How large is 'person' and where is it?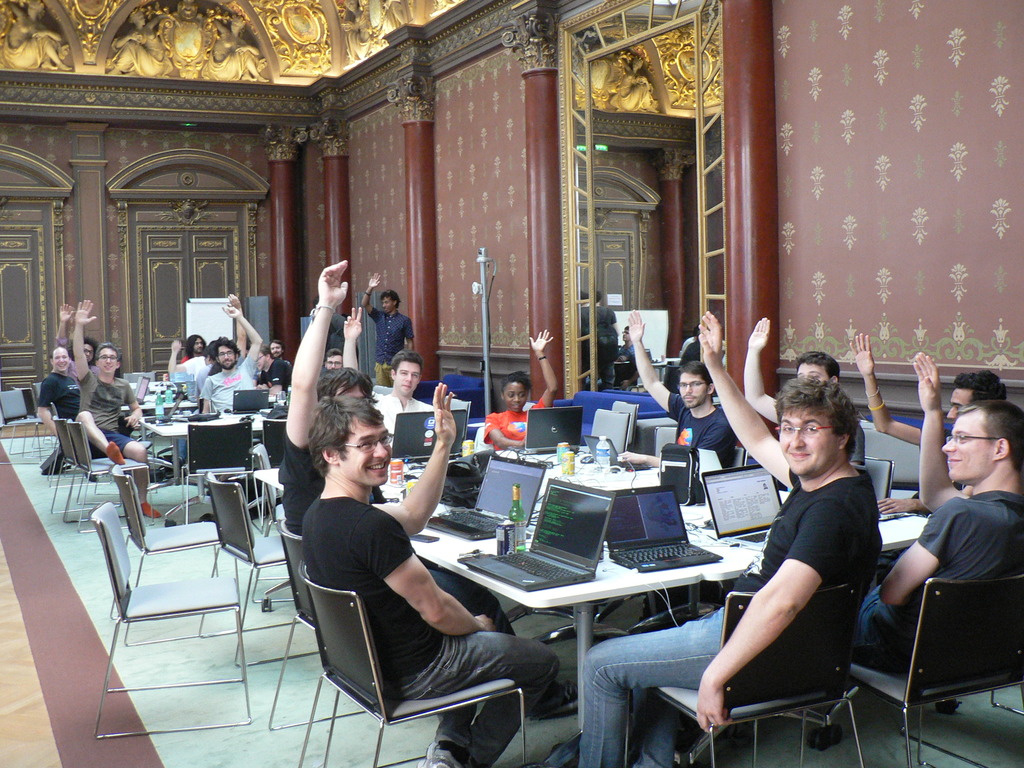
Bounding box: (left=172, top=292, right=241, bottom=476).
